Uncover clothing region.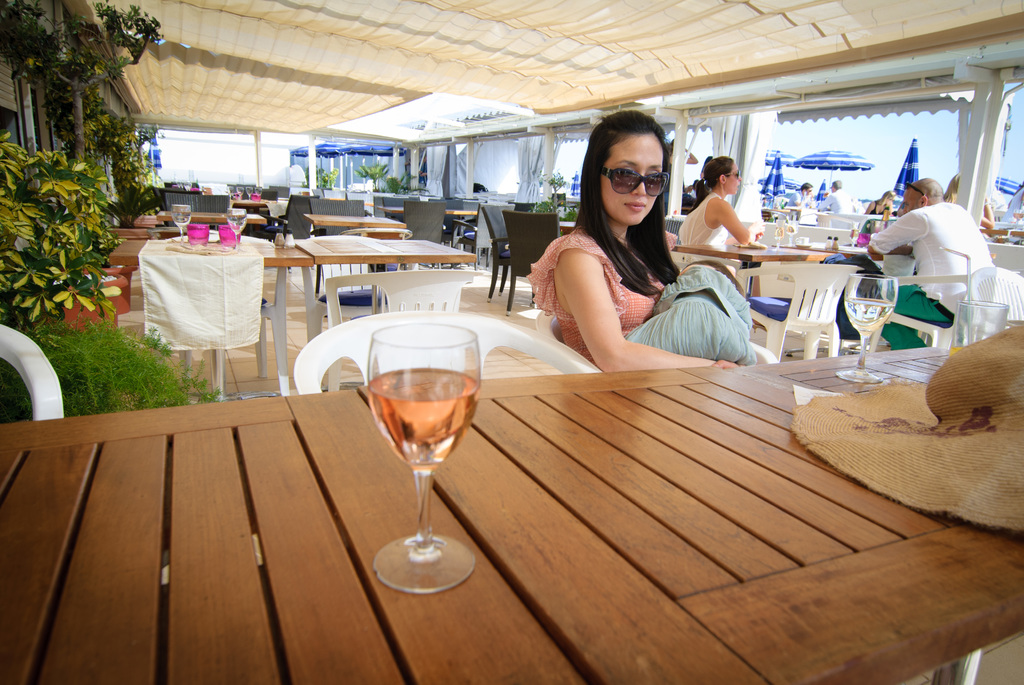
Uncovered: bbox=(819, 187, 854, 214).
